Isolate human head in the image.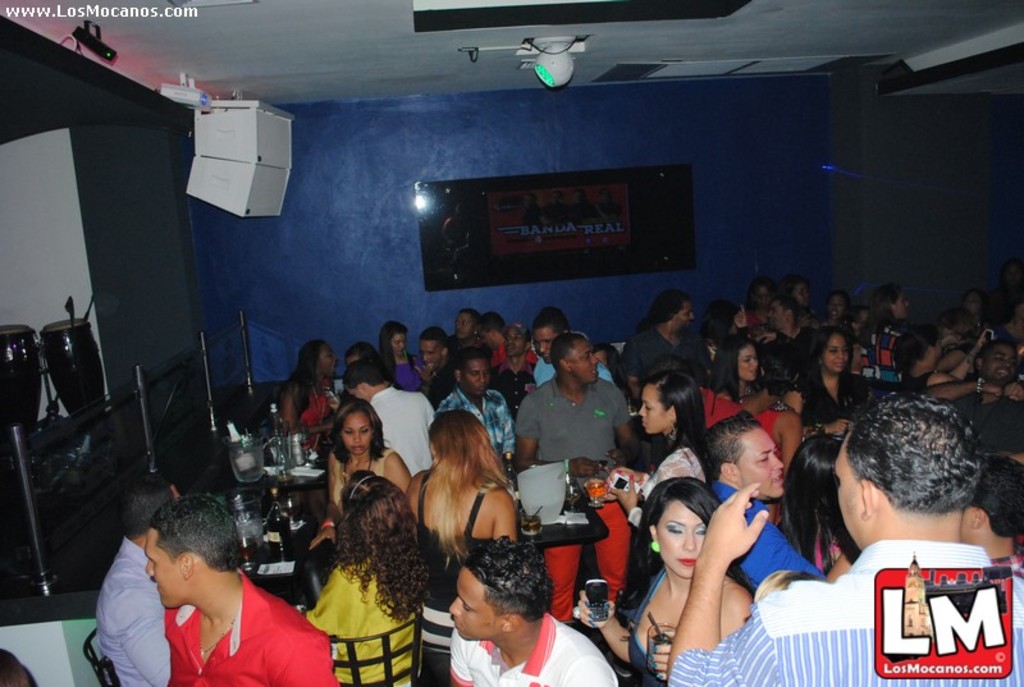
Isolated region: box=[833, 398, 977, 549].
